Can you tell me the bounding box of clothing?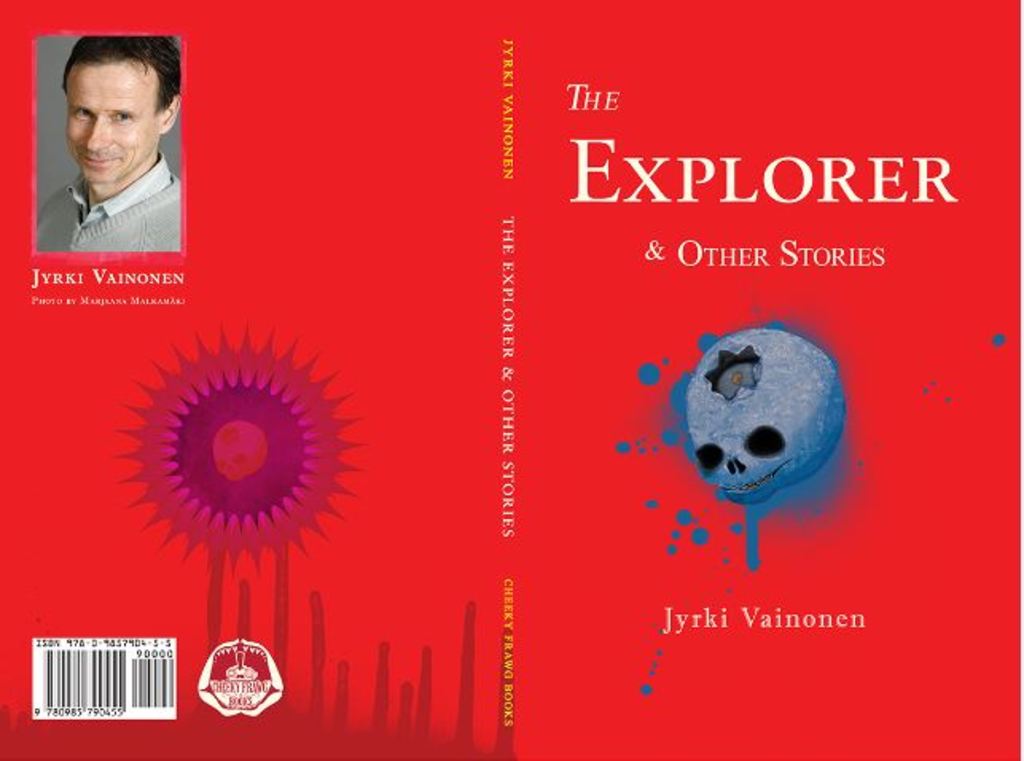
[x1=59, y1=150, x2=190, y2=237].
